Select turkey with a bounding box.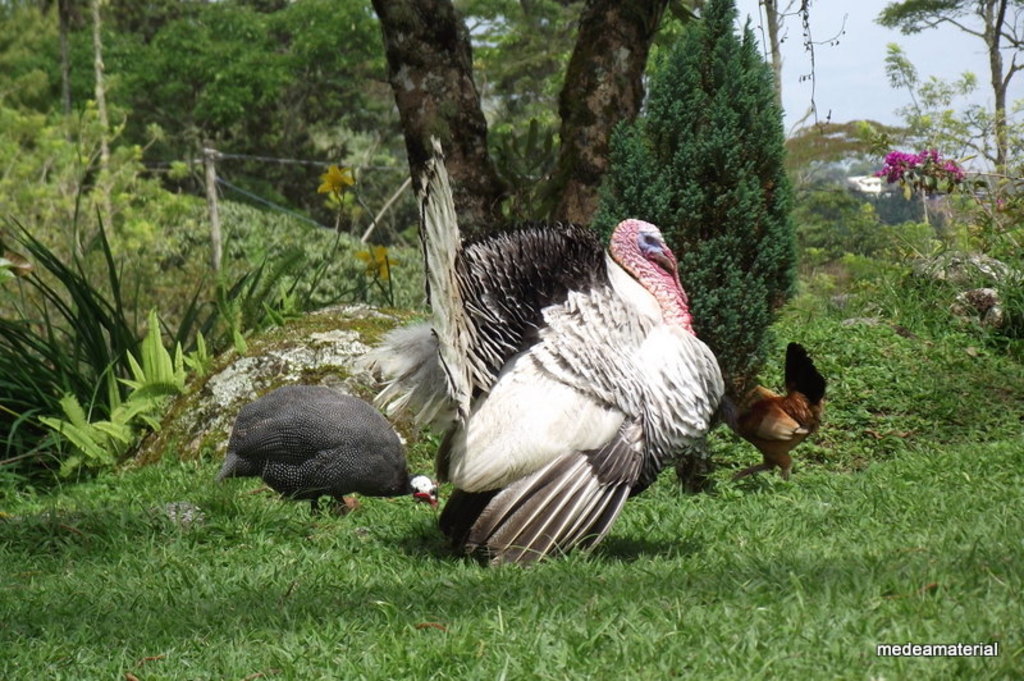
bbox=[348, 129, 721, 559].
